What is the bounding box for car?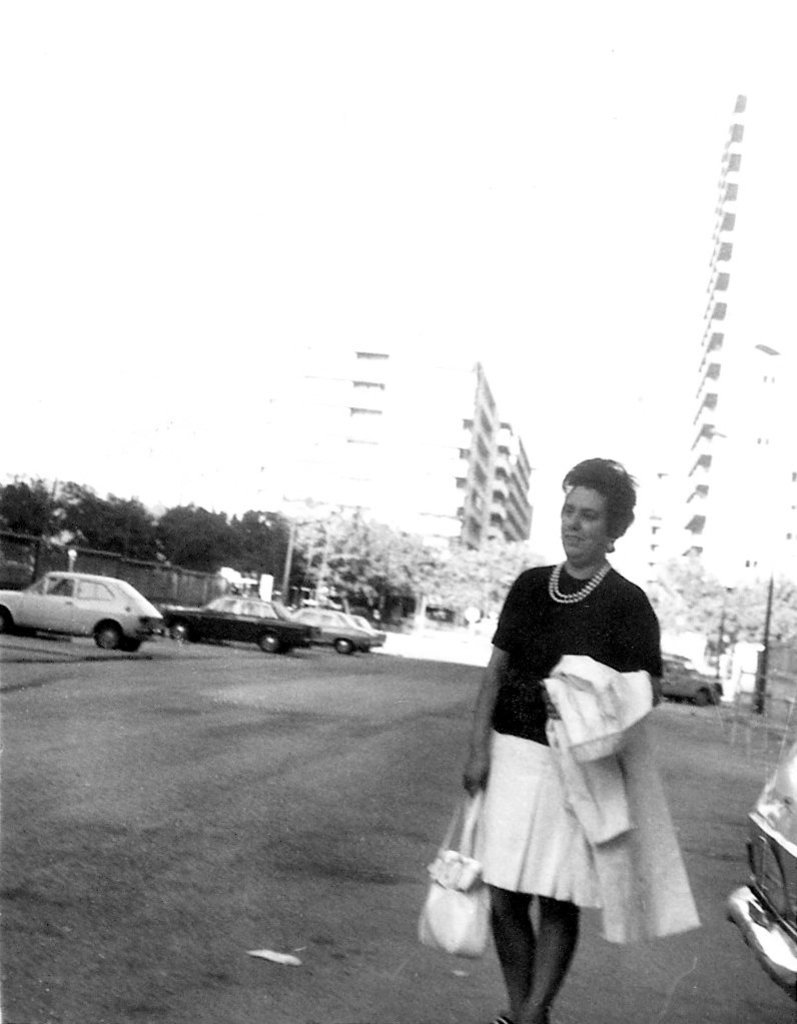
(x1=708, y1=755, x2=796, y2=1004).
